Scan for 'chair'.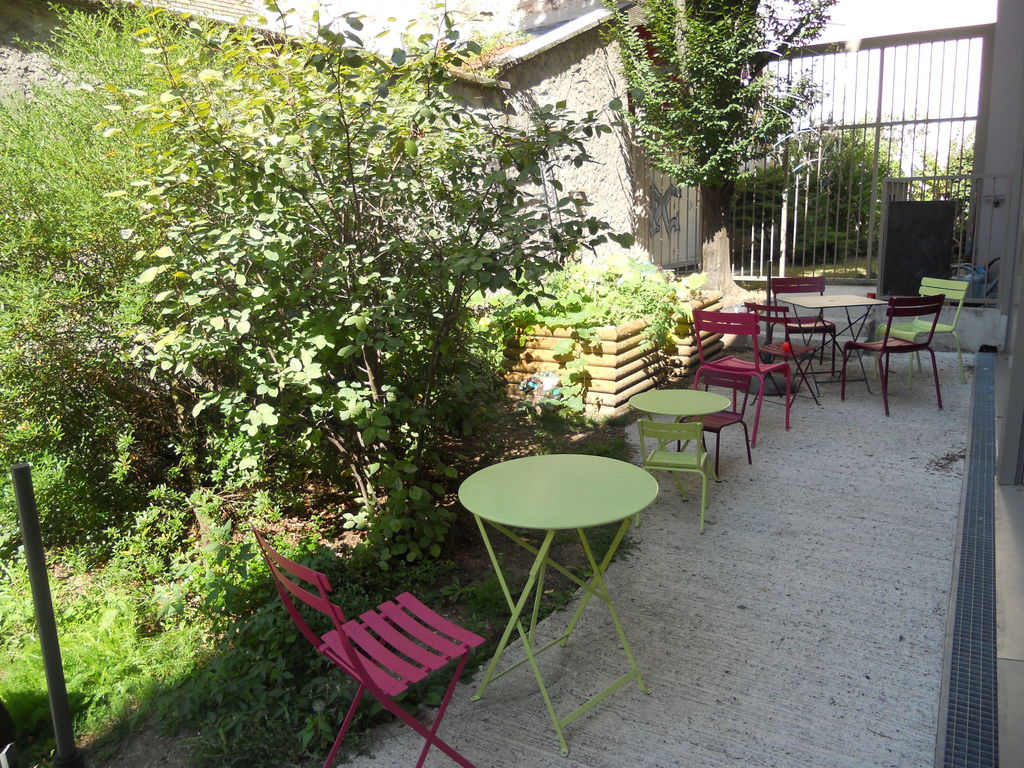
Scan result: BBox(632, 420, 725, 535).
